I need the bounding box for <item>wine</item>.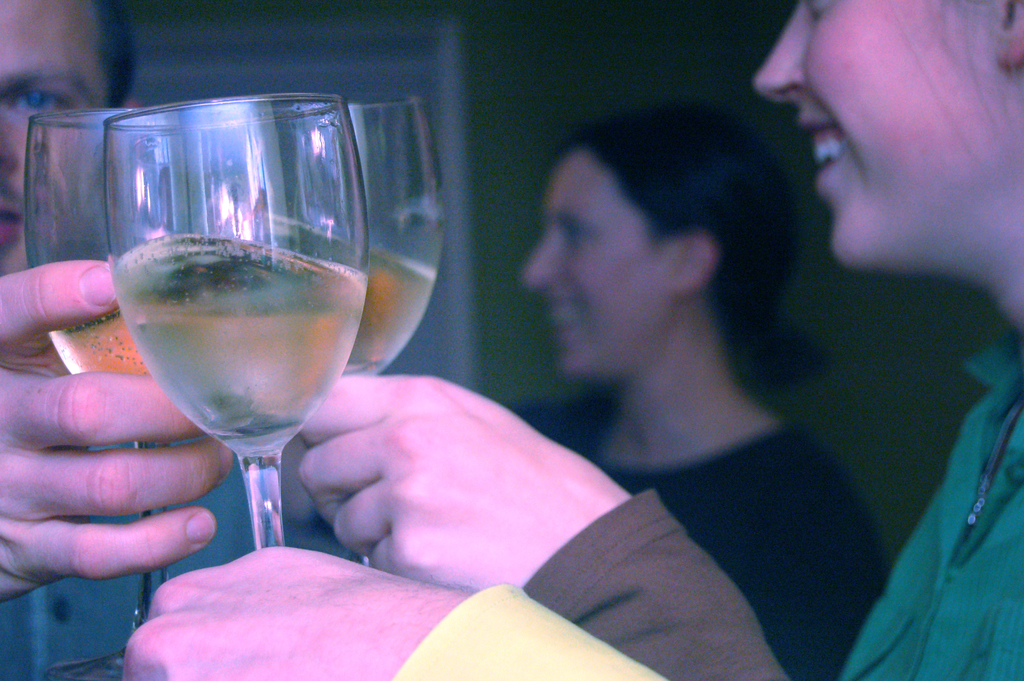
Here it is: locate(109, 235, 365, 453).
